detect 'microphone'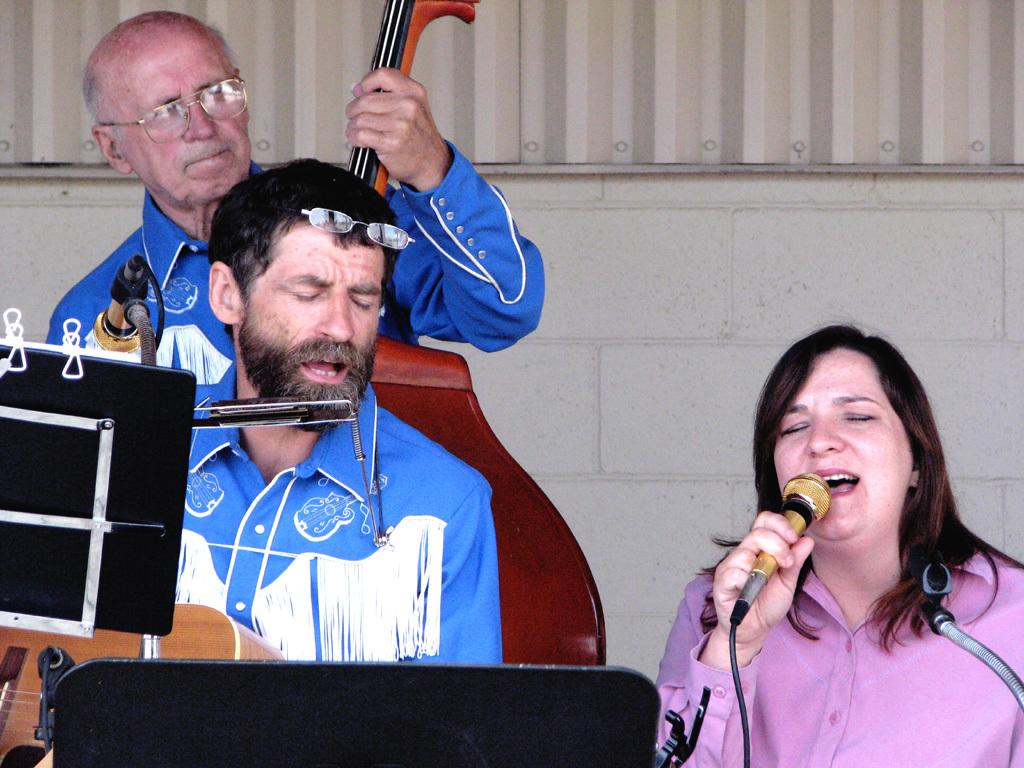
(700,489,860,668)
